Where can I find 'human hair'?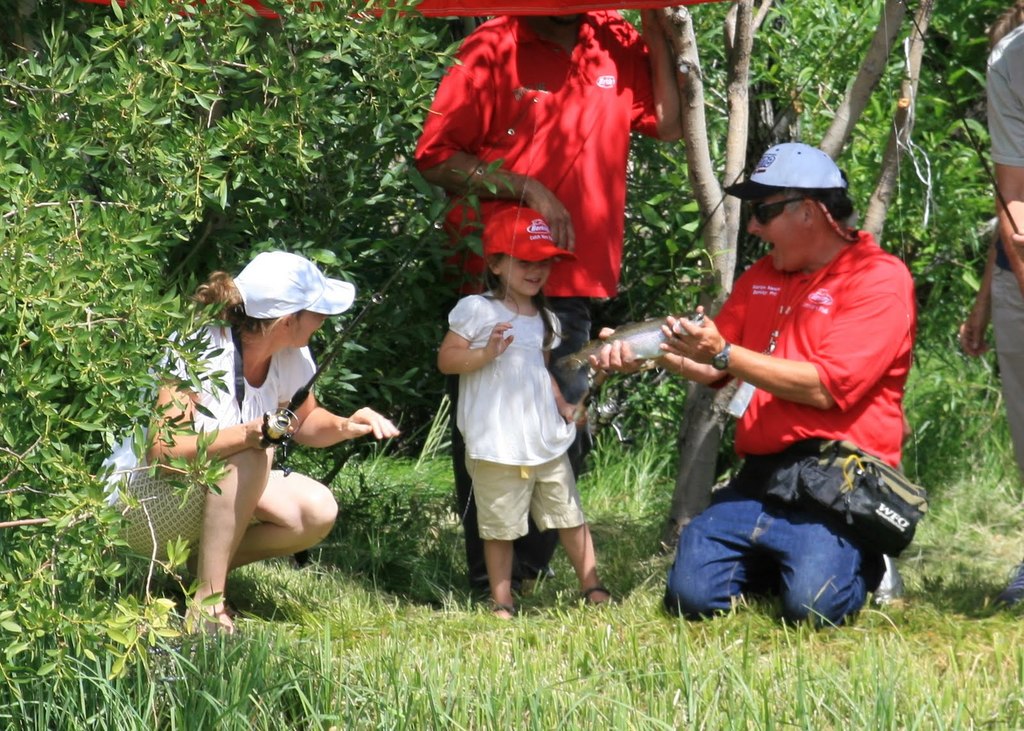
You can find it at left=481, top=253, right=572, bottom=349.
